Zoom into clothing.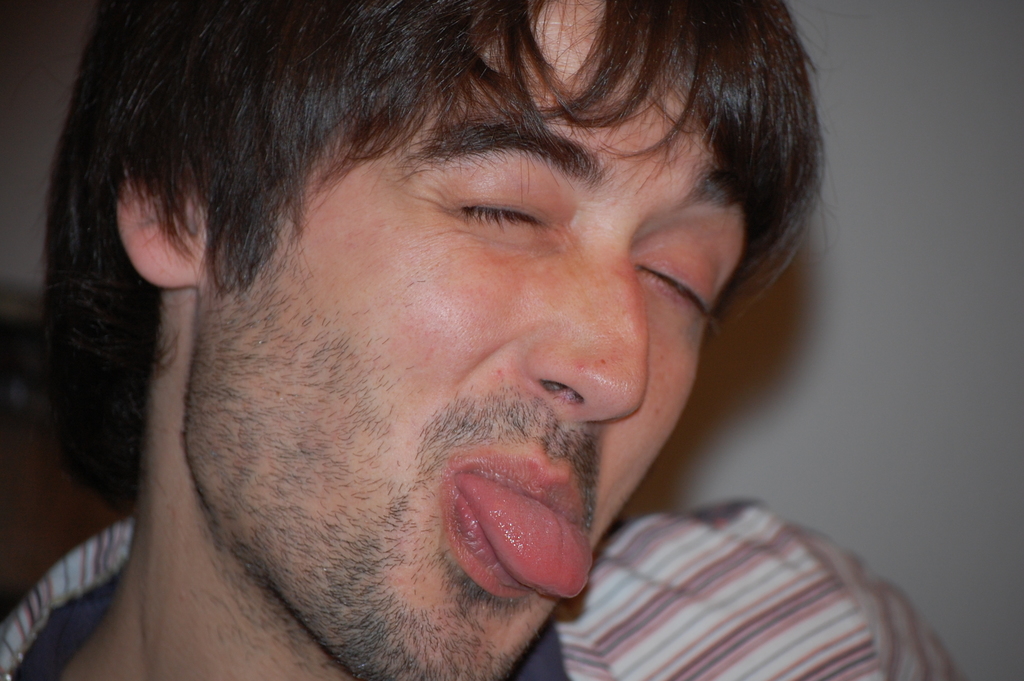
Zoom target: {"left": 0, "top": 503, "right": 961, "bottom": 678}.
